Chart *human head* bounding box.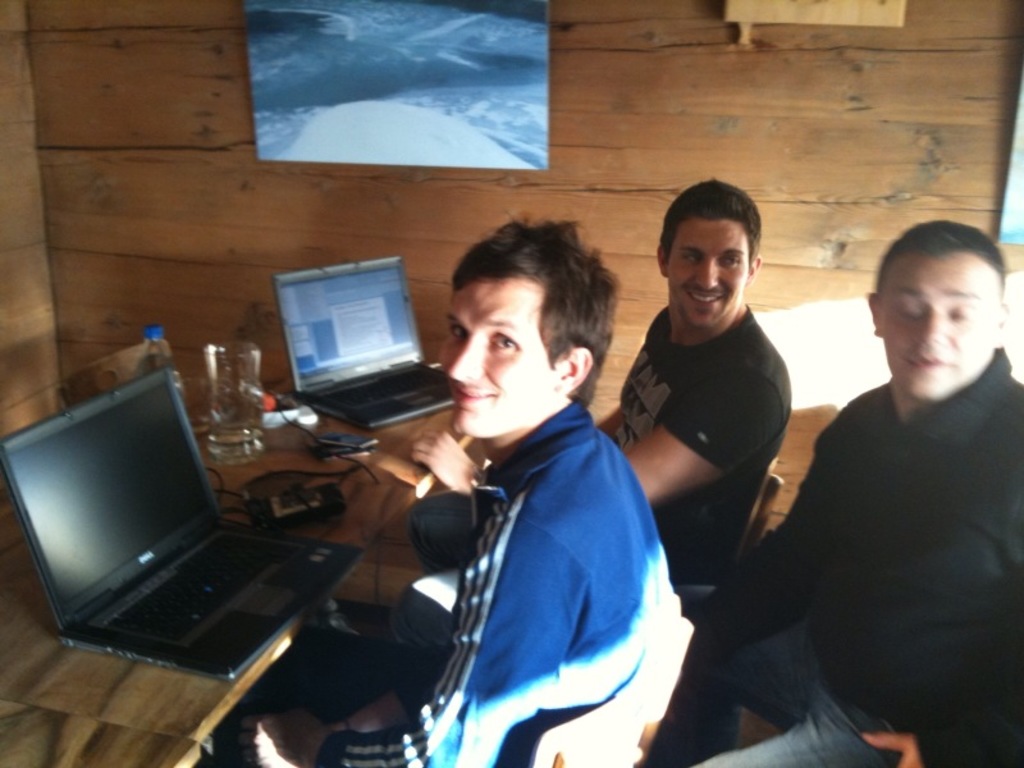
Charted: (x1=869, y1=223, x2=1007, y2=399).
